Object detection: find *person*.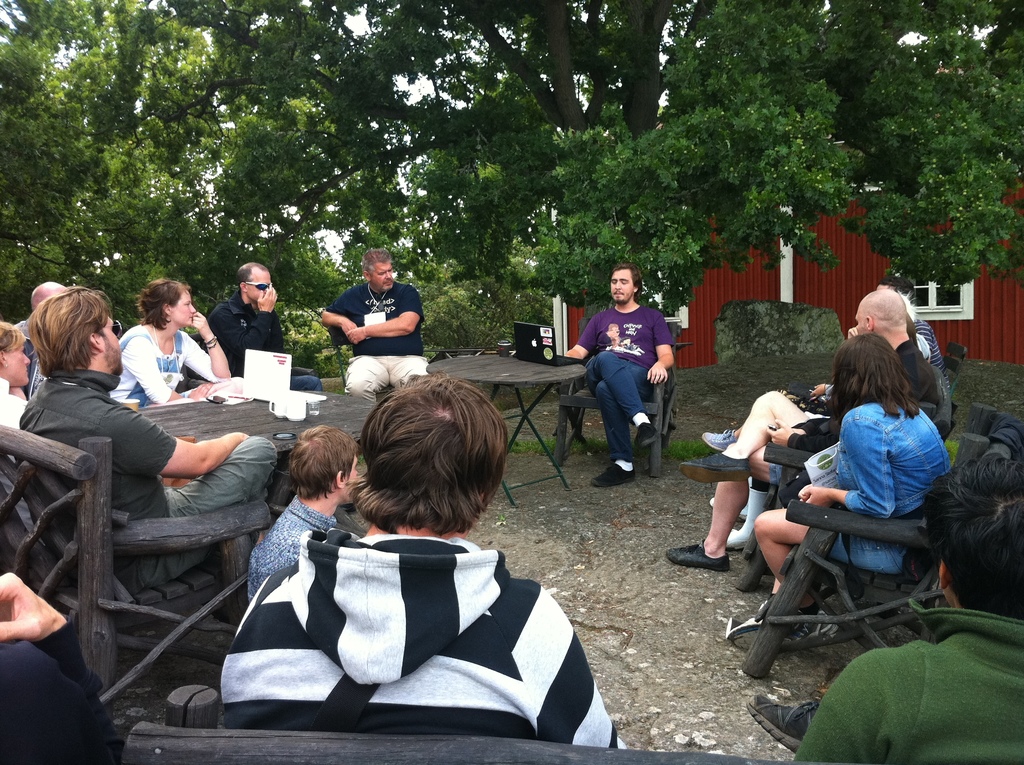
[719, 332, 953, 641].
